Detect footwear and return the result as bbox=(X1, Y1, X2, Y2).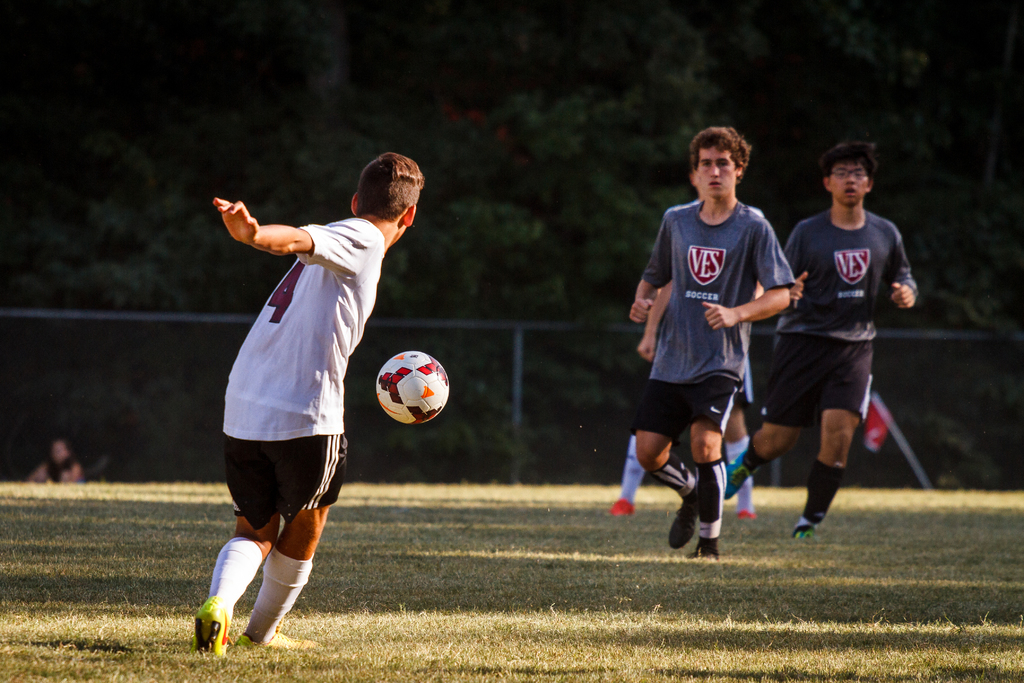
bbox=(607, 495, 637, 516).
